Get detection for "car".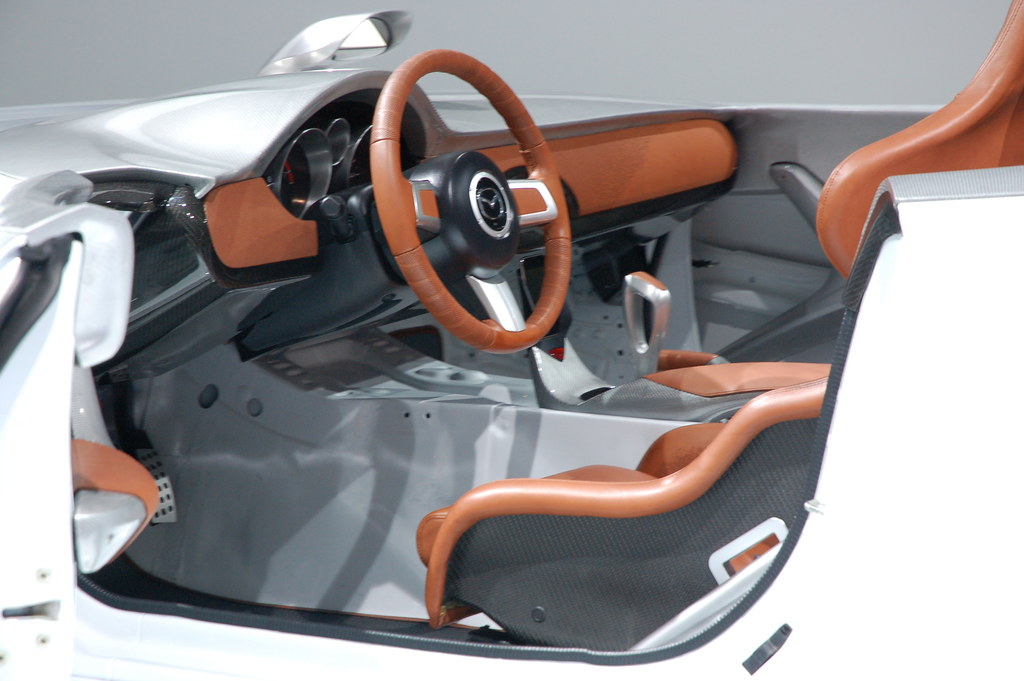
Detection: <bbox>0, 0, 1023, 680</bbox>.
